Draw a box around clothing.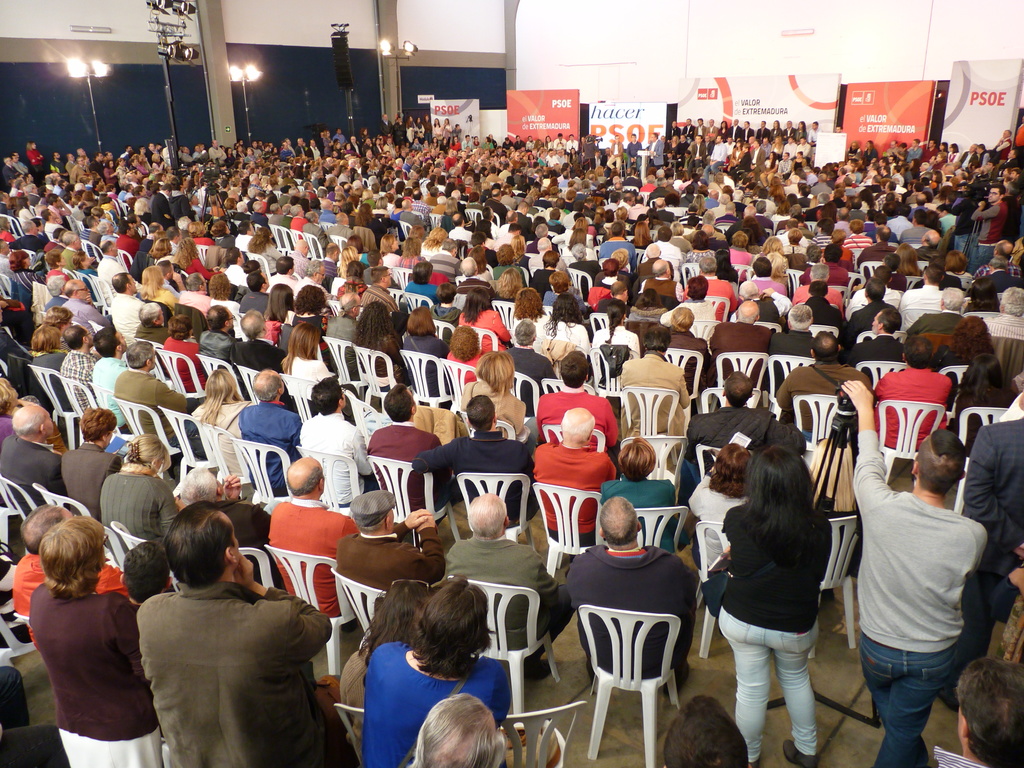
locate(12, 230, 44, 244).
